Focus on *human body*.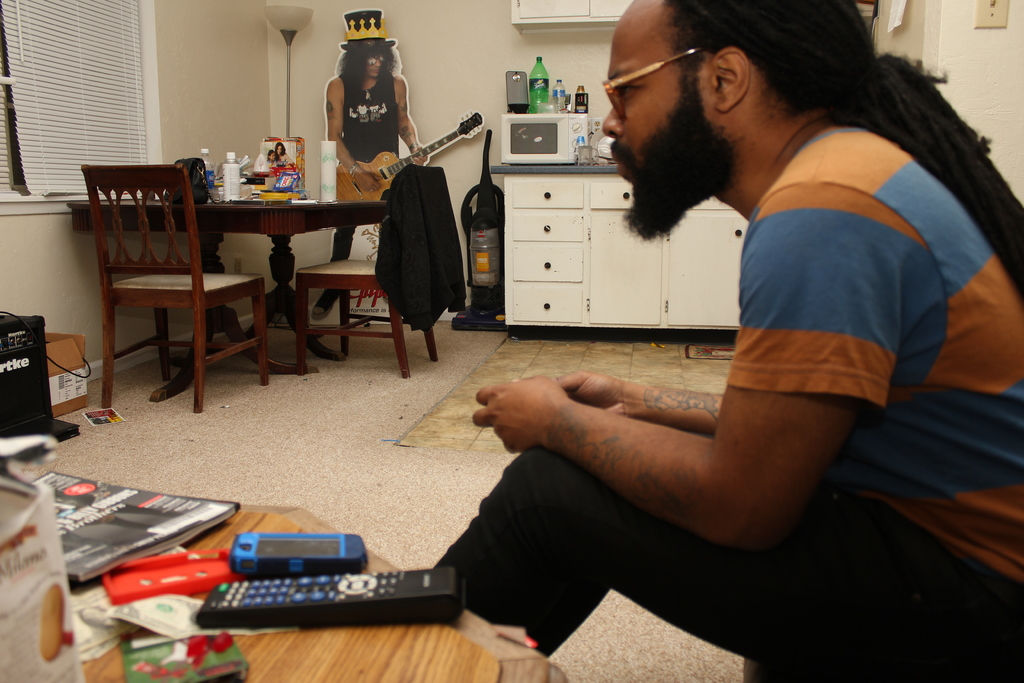
Focused at {"left": 311, "top": 11, "right": 433, "bottom": 318}.
